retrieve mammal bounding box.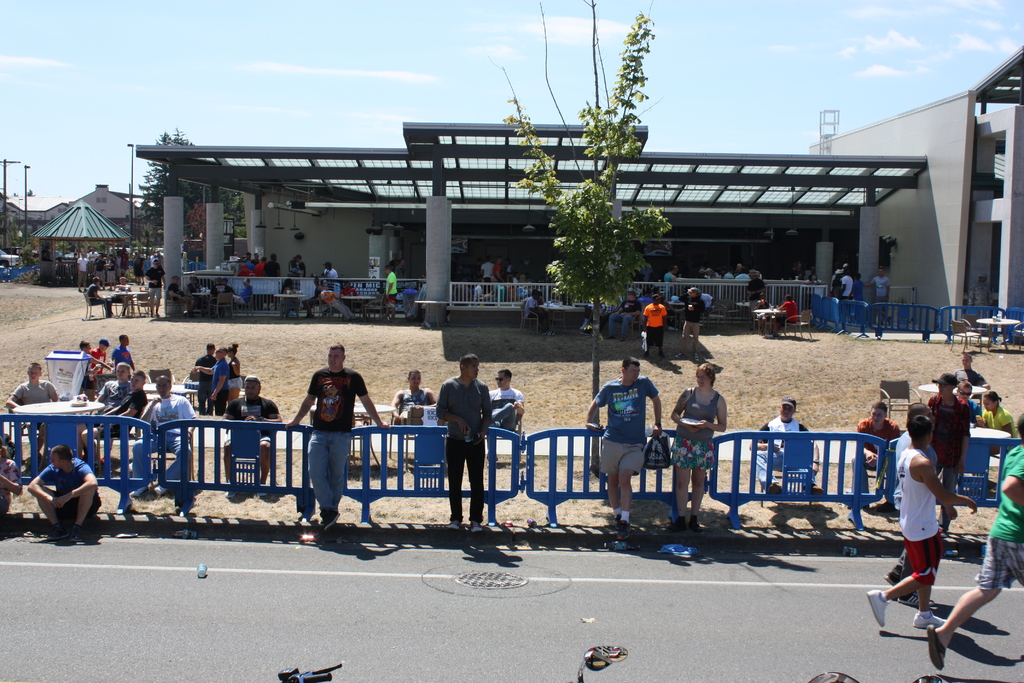
Bounding box: [643,292,668,358].
